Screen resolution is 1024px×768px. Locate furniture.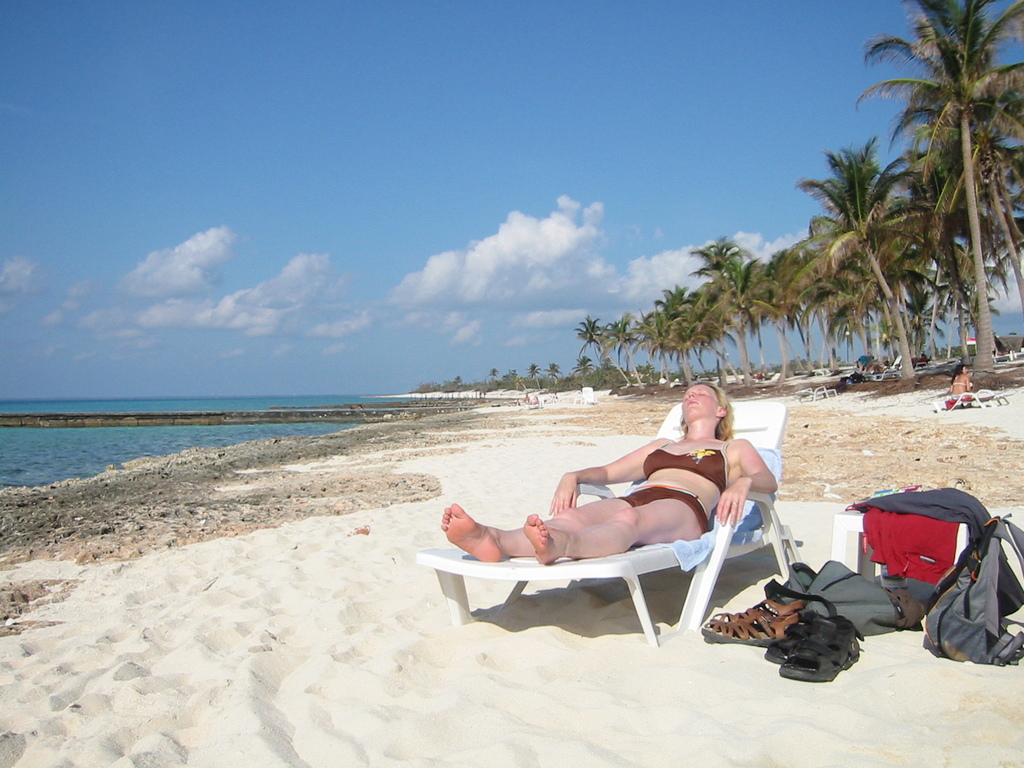
region(414, 400, 803, 647).
